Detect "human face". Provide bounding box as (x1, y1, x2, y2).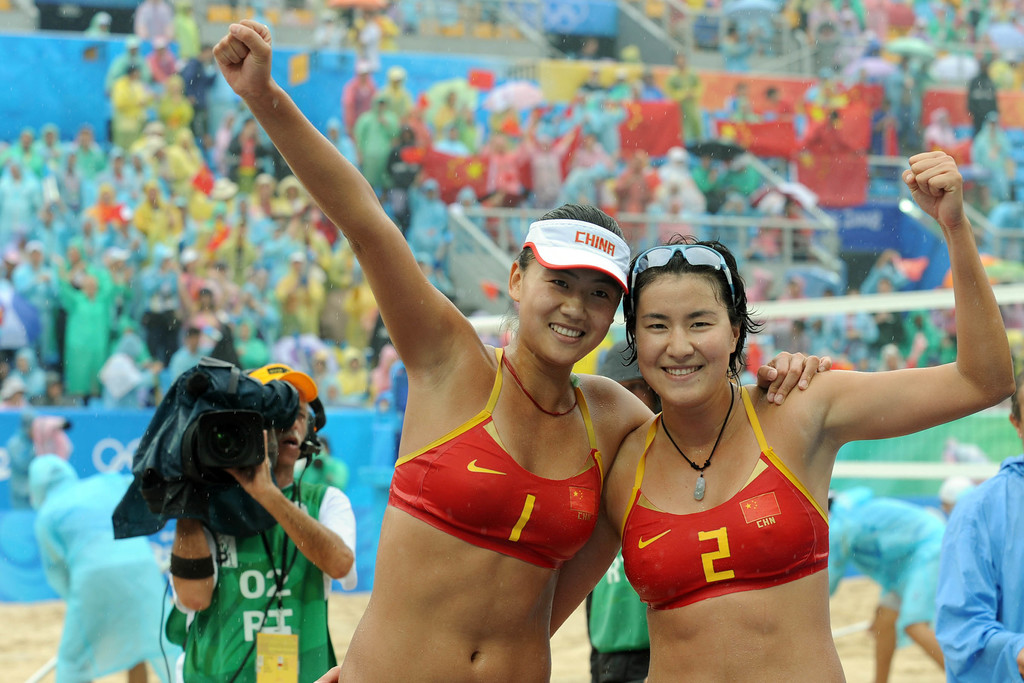
(624, 271, 732, 410).
